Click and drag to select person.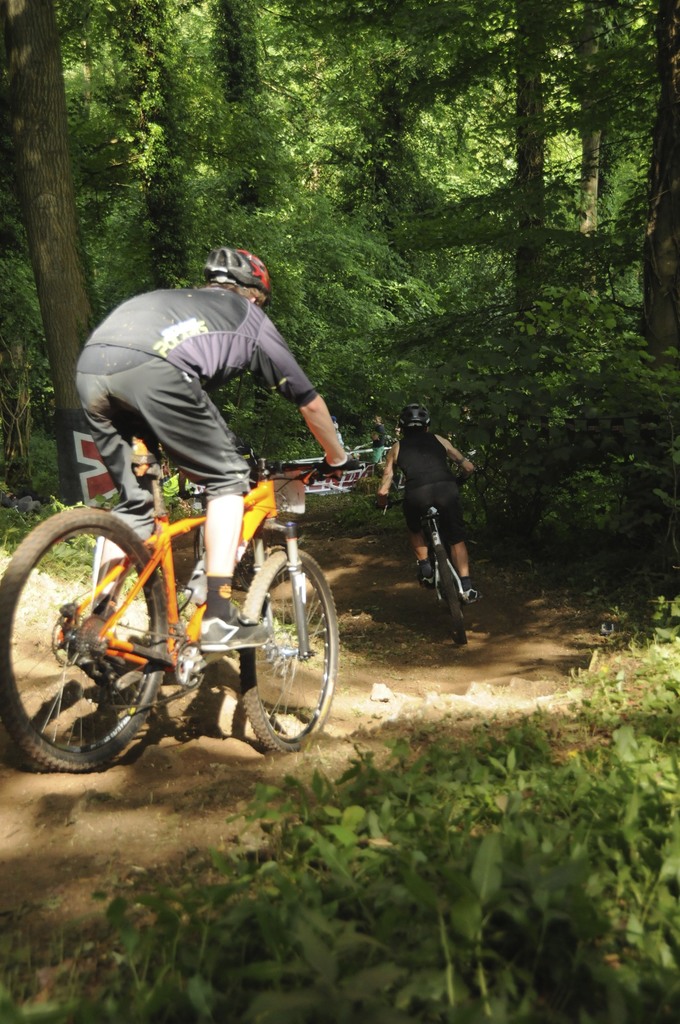
Selection: box(76, 244, 363, 657).
